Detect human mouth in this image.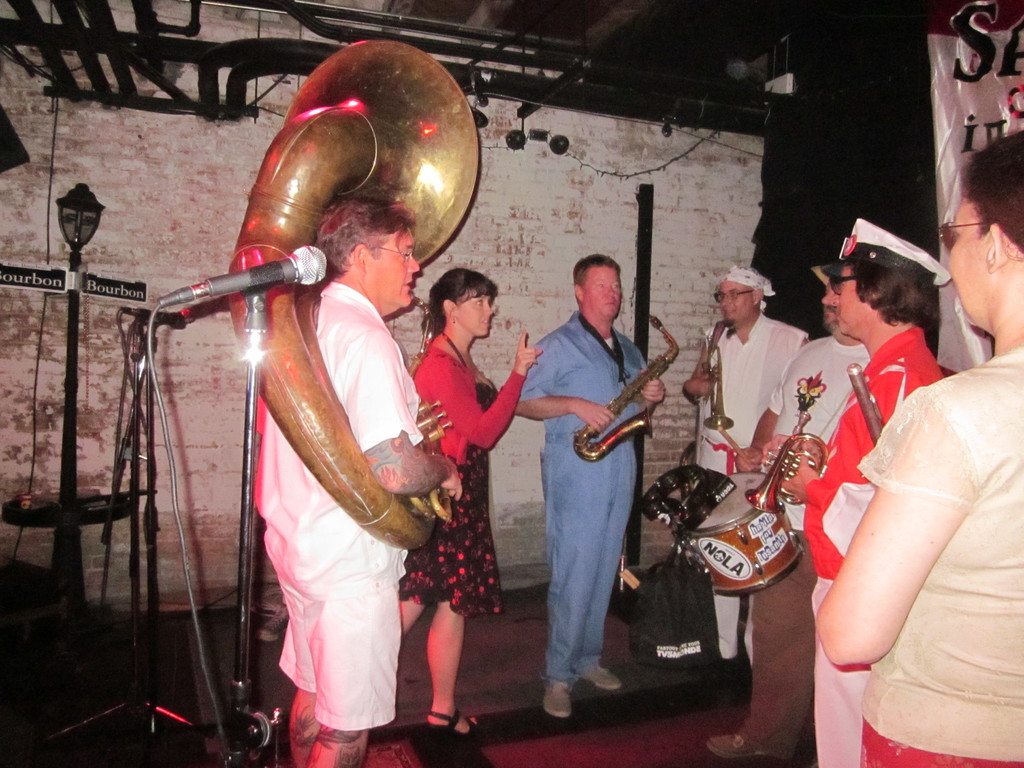
Detection: {"left": 405, "top": 281, "right": 413, "bottom": 291}.
